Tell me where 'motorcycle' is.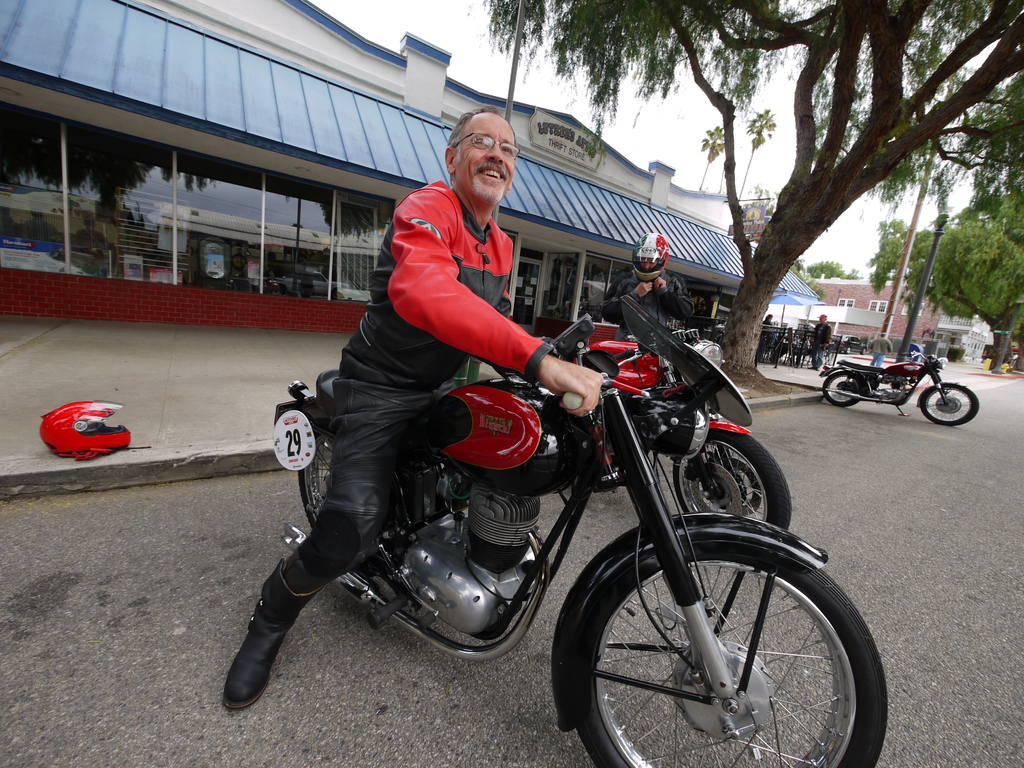
'motorcycle' is at x1=820, y1=351, x2=977, y2=424.
